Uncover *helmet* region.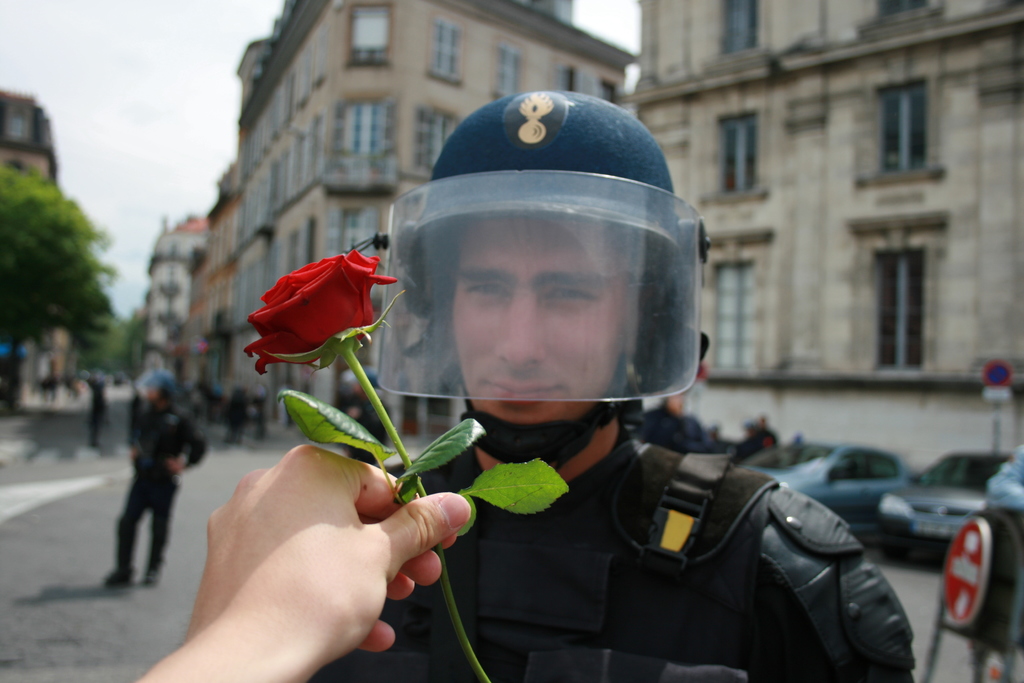
Uncovered: locate(135, 365, 175, 403).
